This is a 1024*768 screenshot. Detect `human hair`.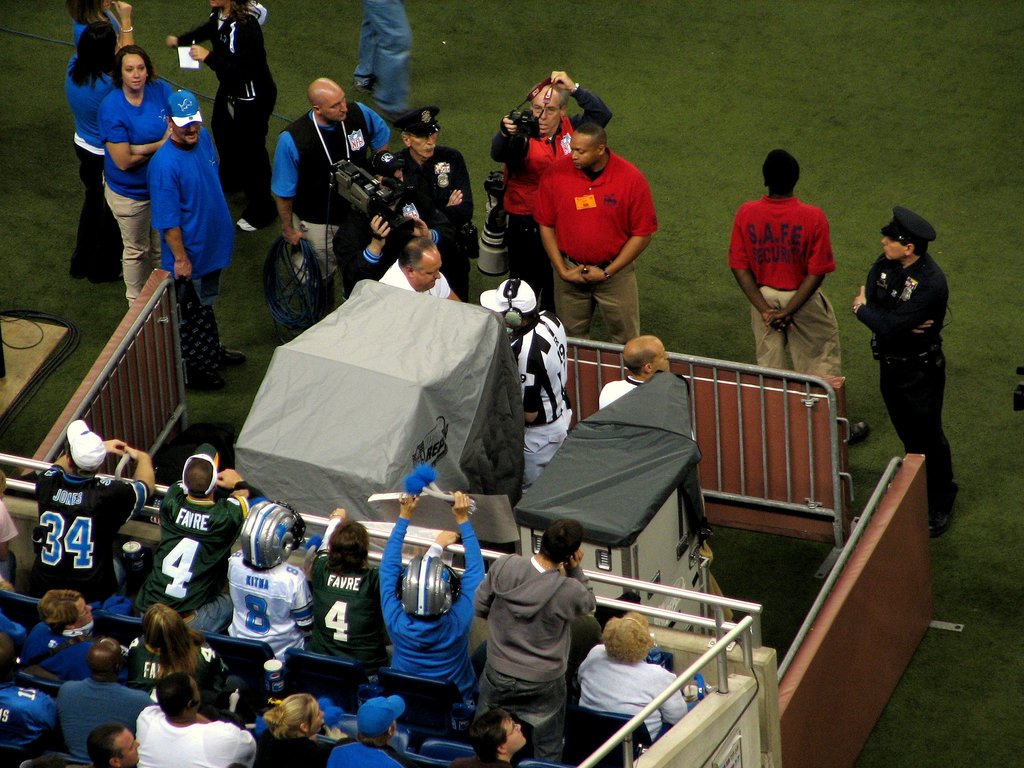
region(355, 721, 394, 745).
